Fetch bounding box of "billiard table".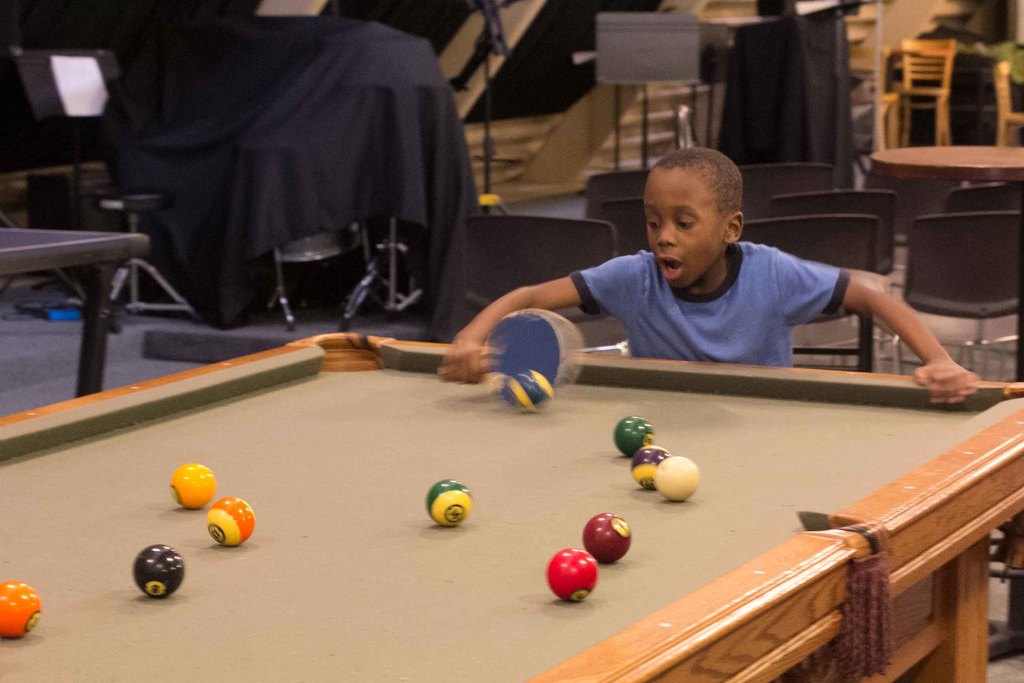
Bbox: <bbox>0, 331, 1023, 682</bbox>.
